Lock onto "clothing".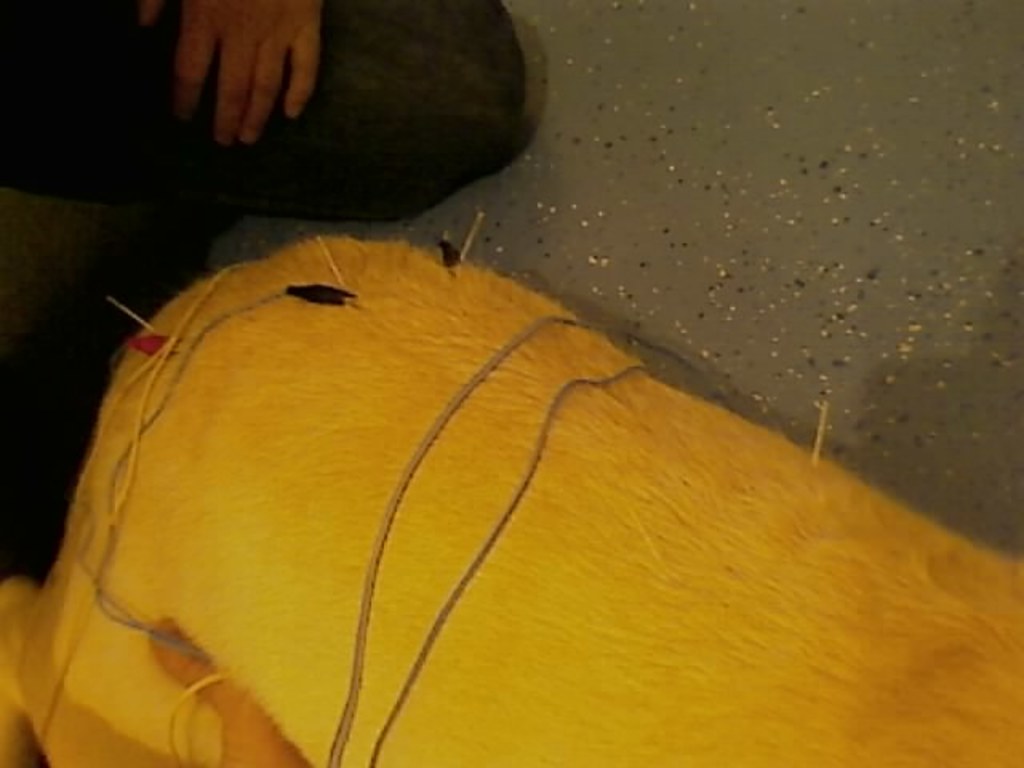
Locked: [x1=0, y1=0, x2=528, y2=586].
